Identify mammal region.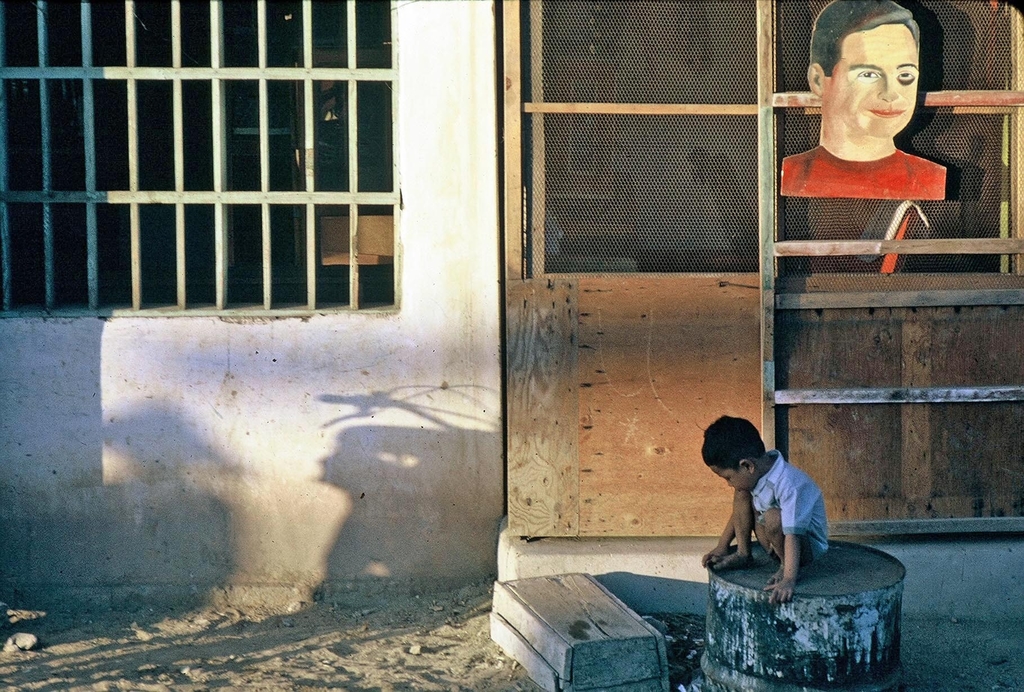
Region: box(779, 0, 947, 200).
